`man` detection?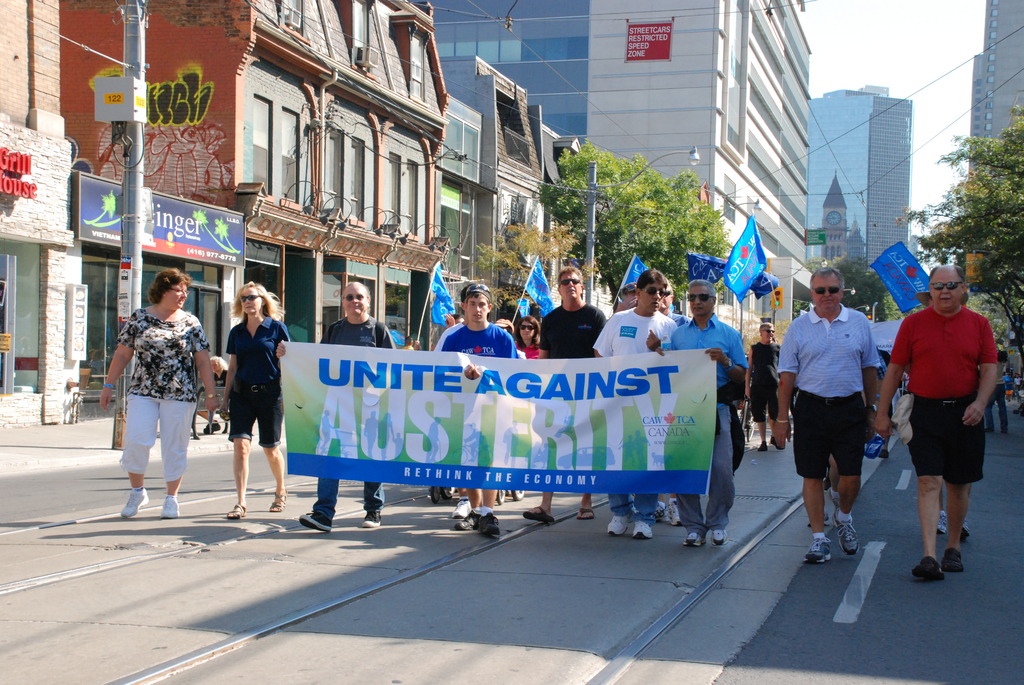
<box>676,279,745,548</box>
